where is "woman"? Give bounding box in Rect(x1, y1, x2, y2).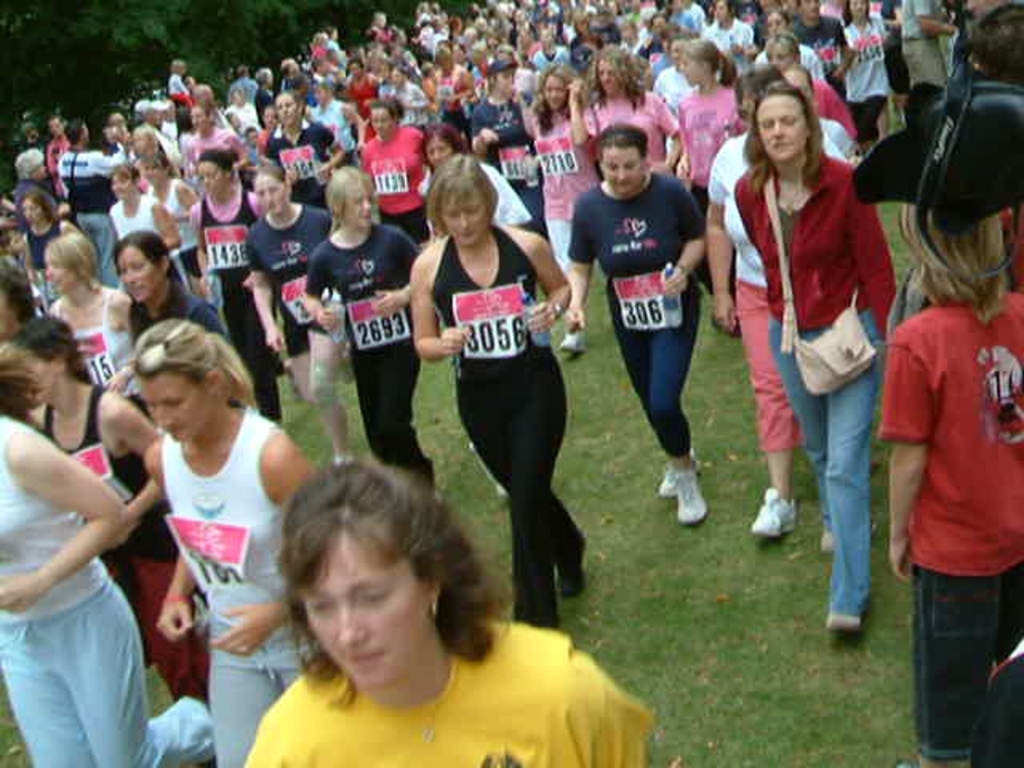
Rect(403, 152, 581, 630).
